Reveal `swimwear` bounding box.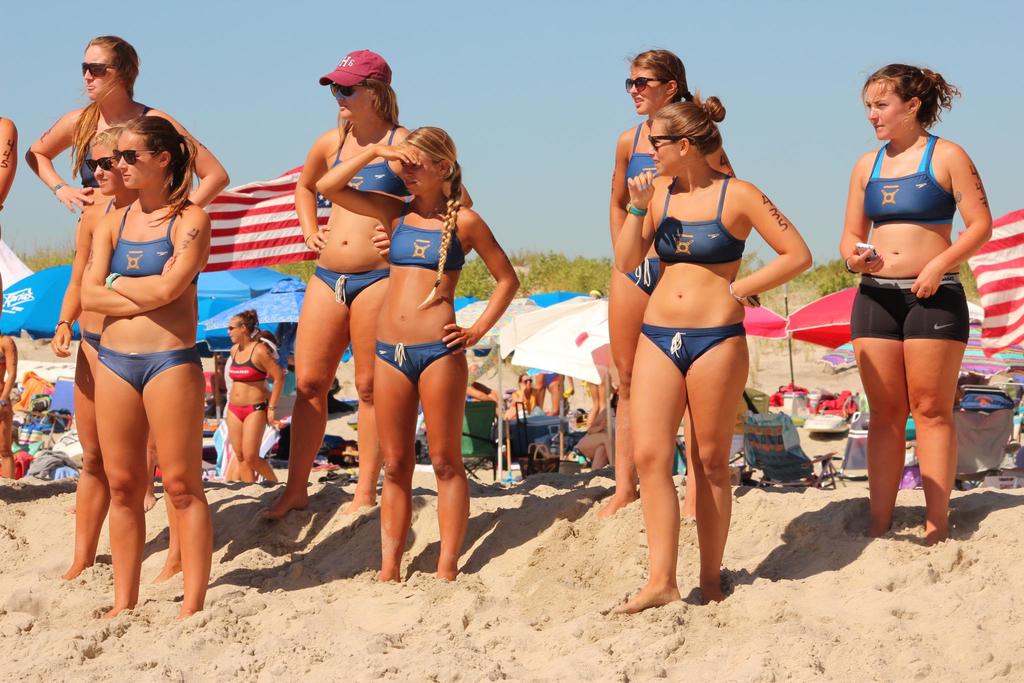
Revealed: [624,252,662,293].
